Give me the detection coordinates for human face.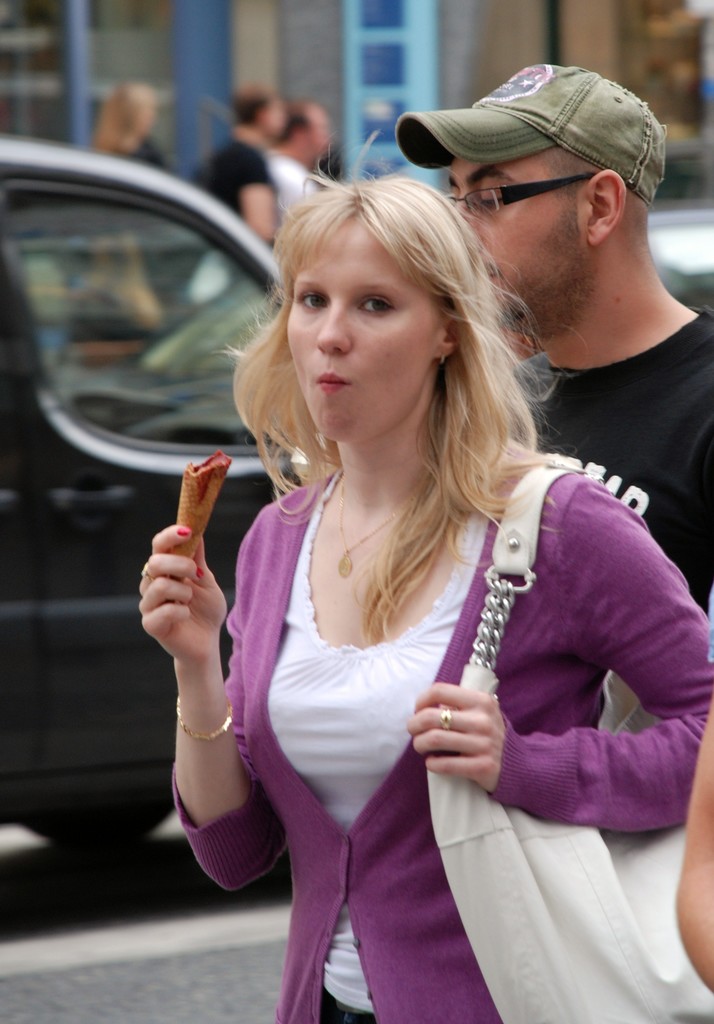
[309,114,339,163].
